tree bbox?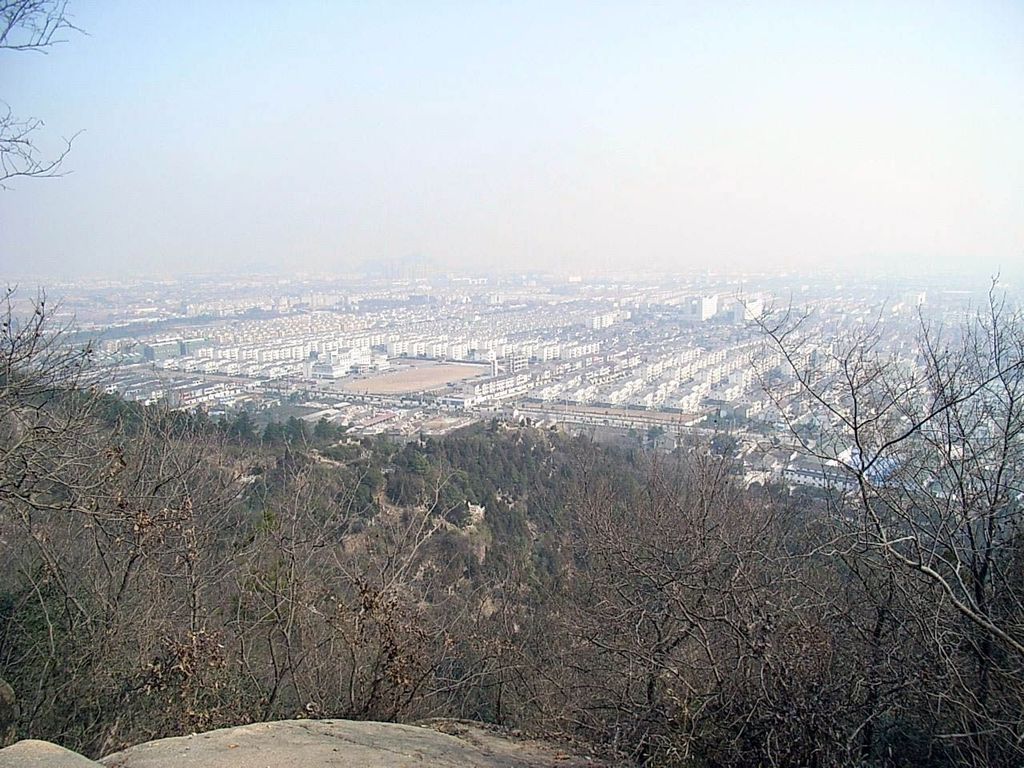
box=[243, 426, 432, 714]
